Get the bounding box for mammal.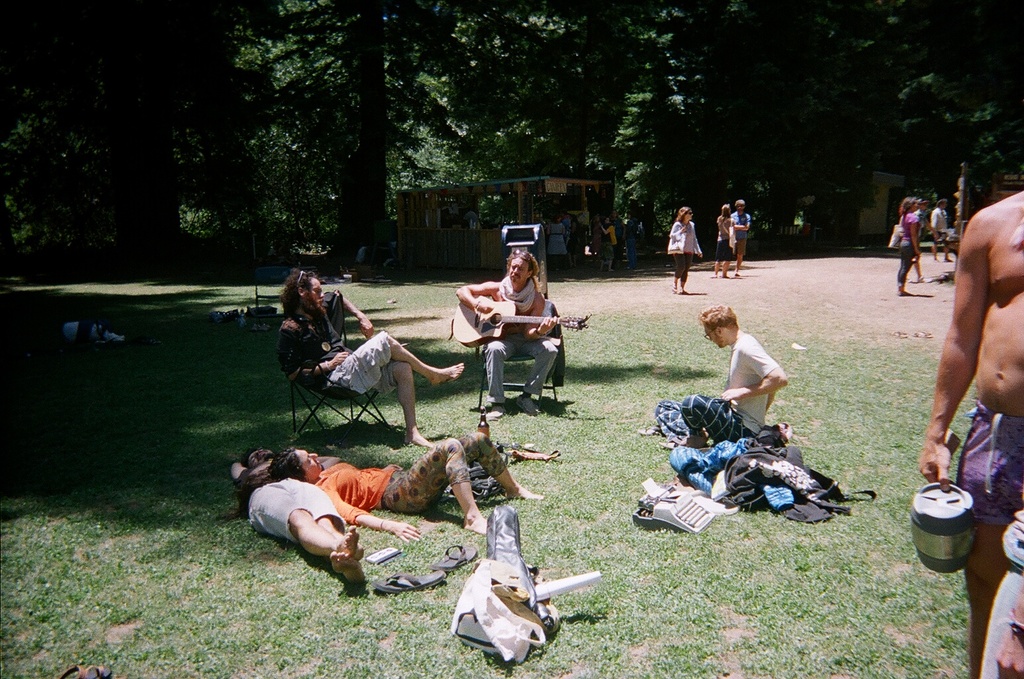
[731,200,749,275].
